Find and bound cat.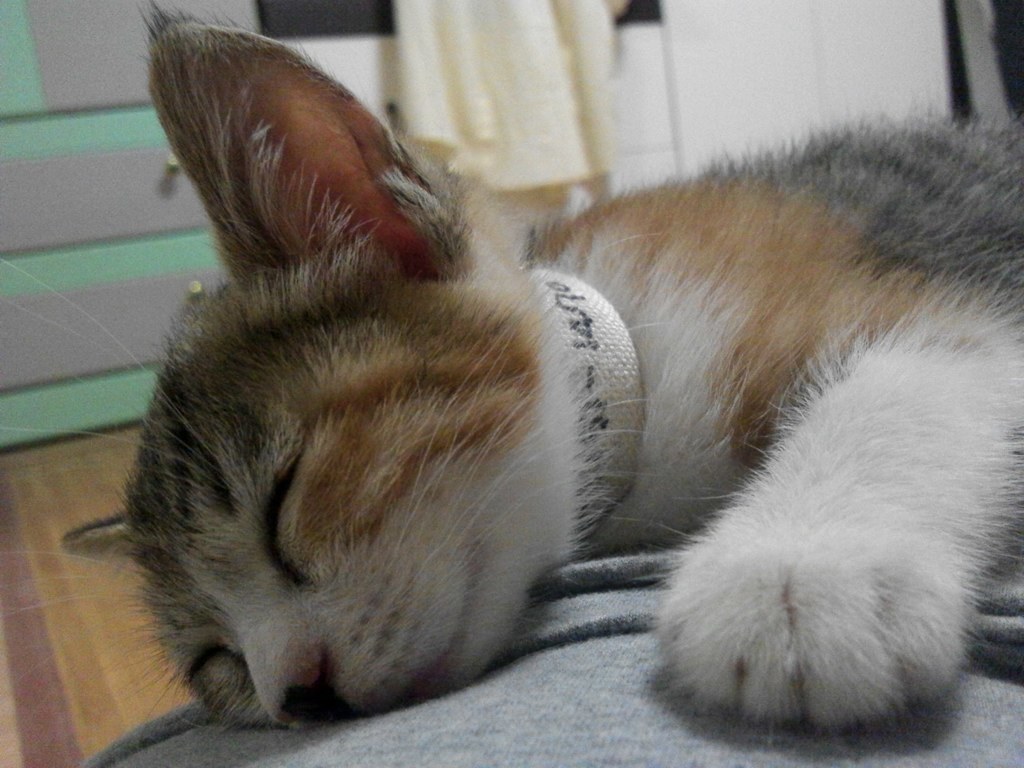
Bound: (0,0,1023,736).
